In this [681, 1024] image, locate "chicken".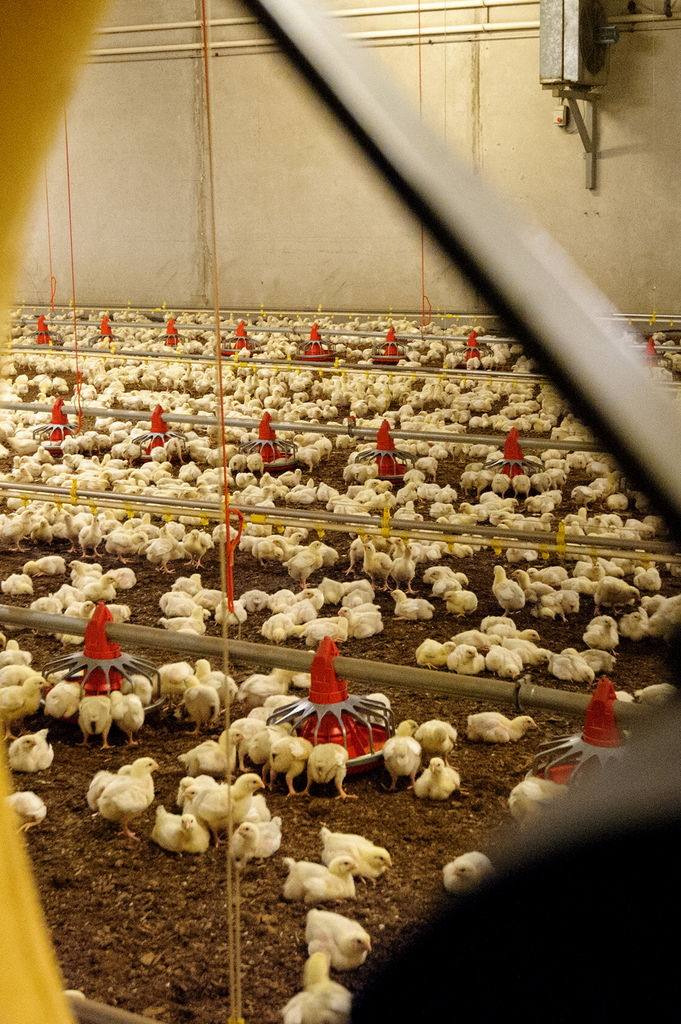
Bounding box: bbox=(318, 826, 391, 886).
